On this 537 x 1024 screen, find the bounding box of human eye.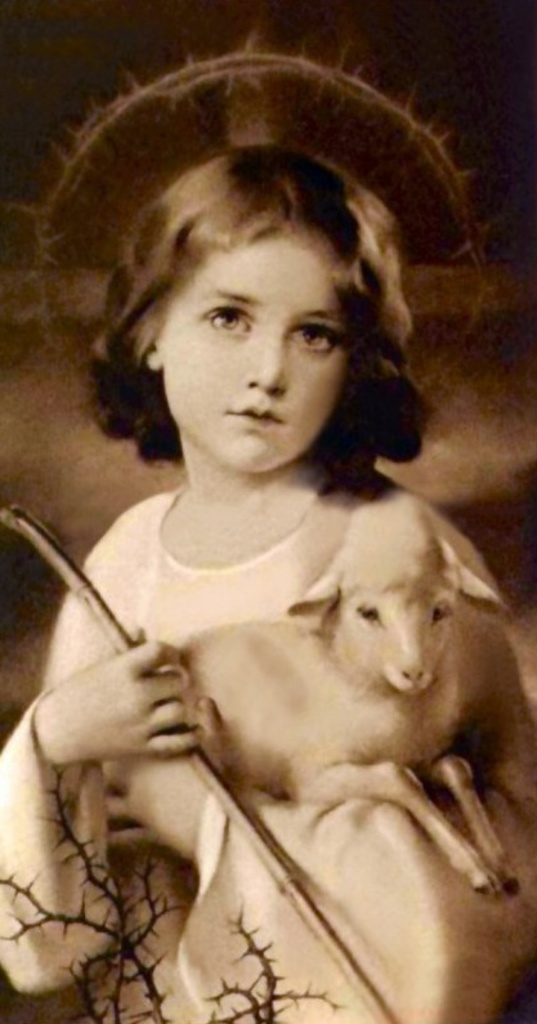
Bounding box: [left=194, top=300, right=259, bottom=337].
